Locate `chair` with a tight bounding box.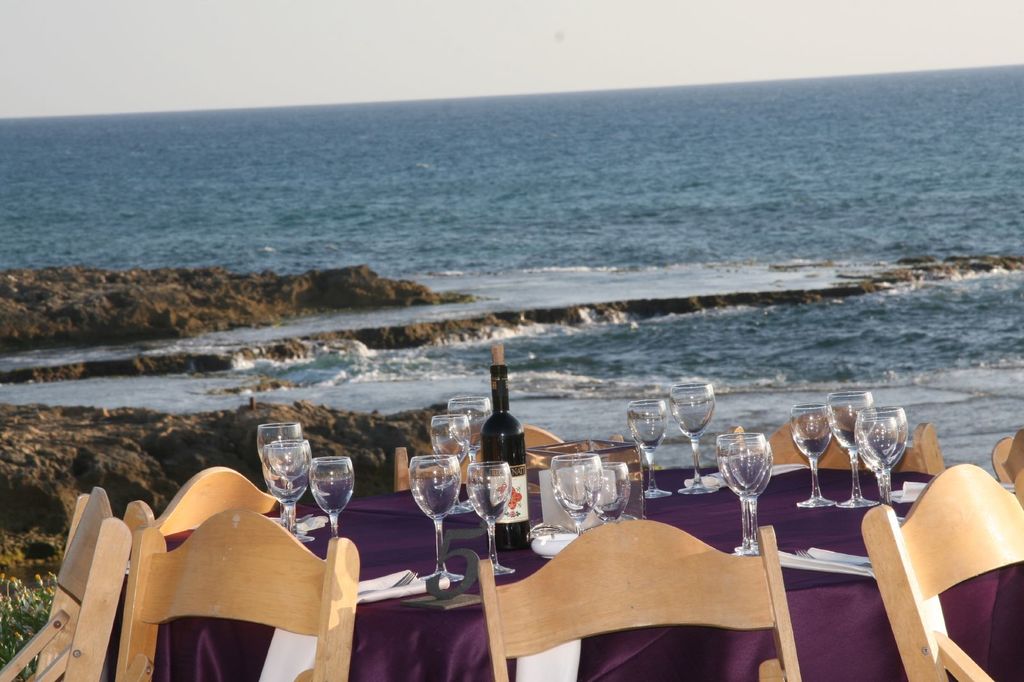
rect(861, 457, 1023, 681).
